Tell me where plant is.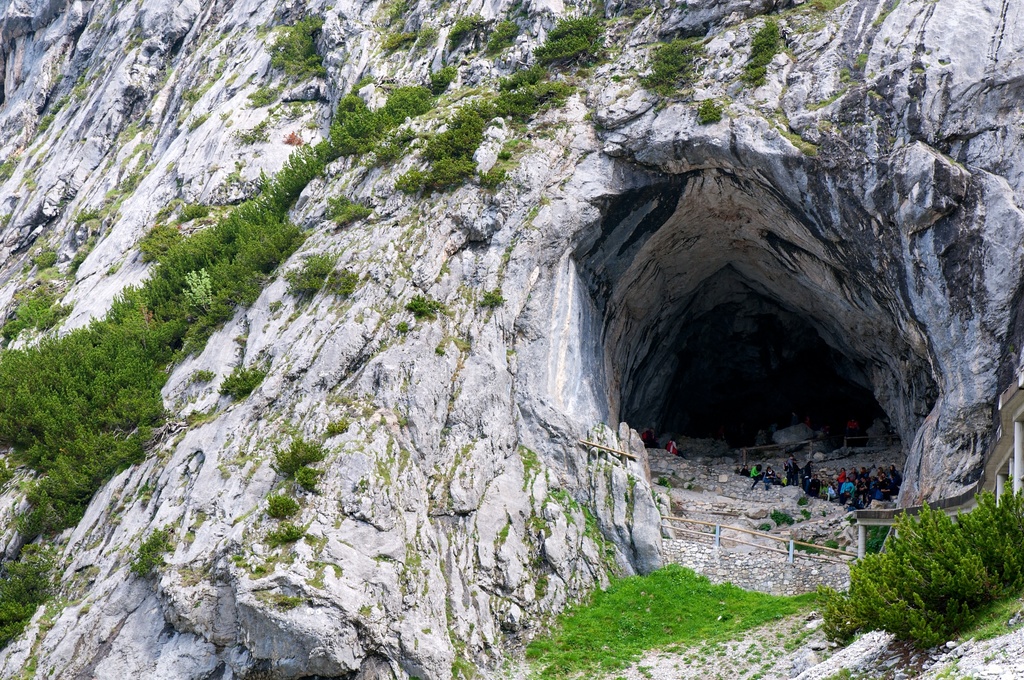
plant is at <bbox>316, 197, 374, 225</bbox>.
